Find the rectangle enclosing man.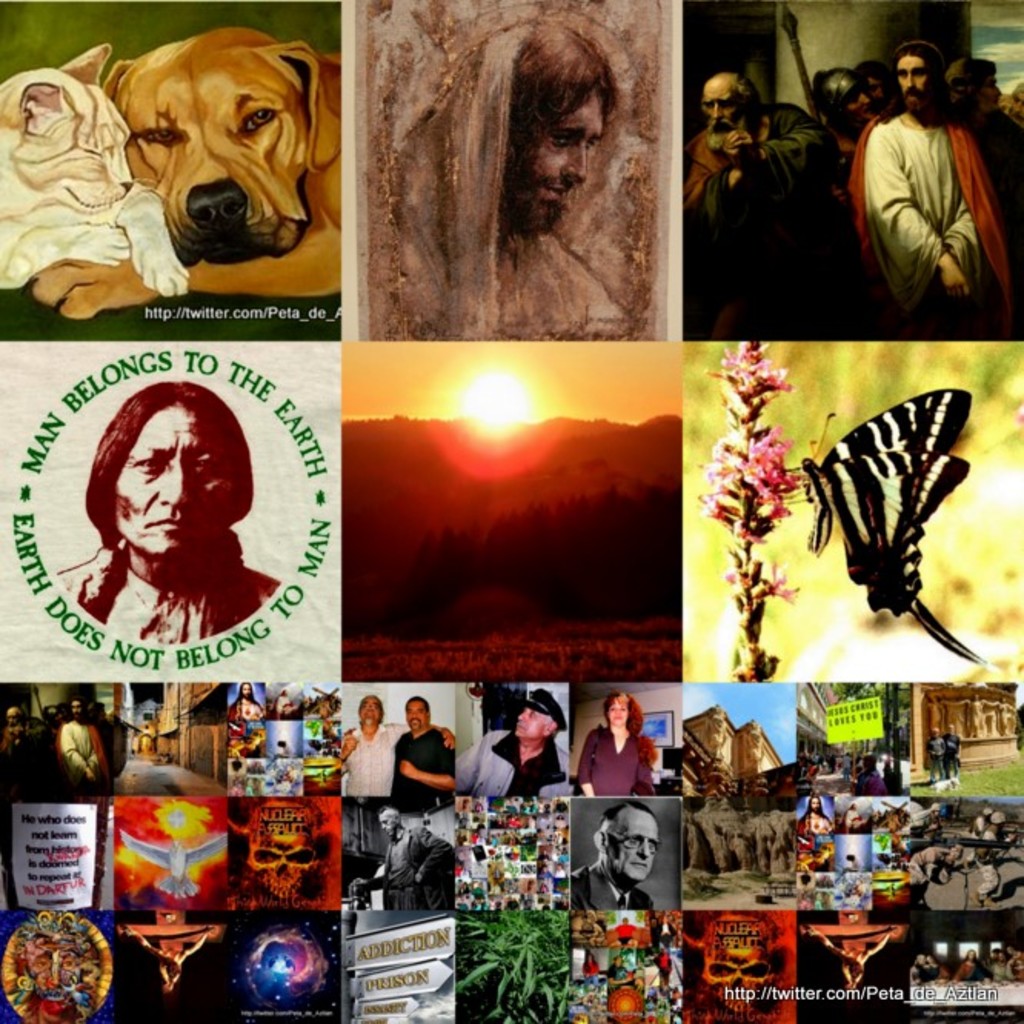
[52, 698, 98, 796].
